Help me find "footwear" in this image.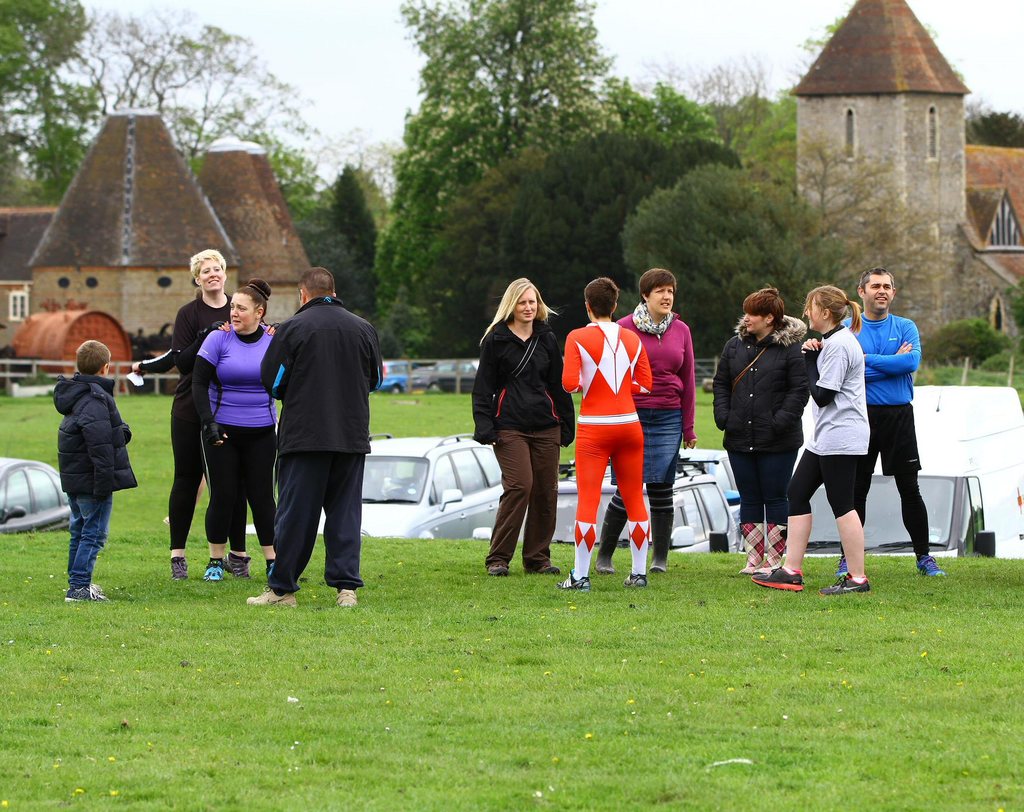
Found it: <region>818, 577, 873, 596</region>.
